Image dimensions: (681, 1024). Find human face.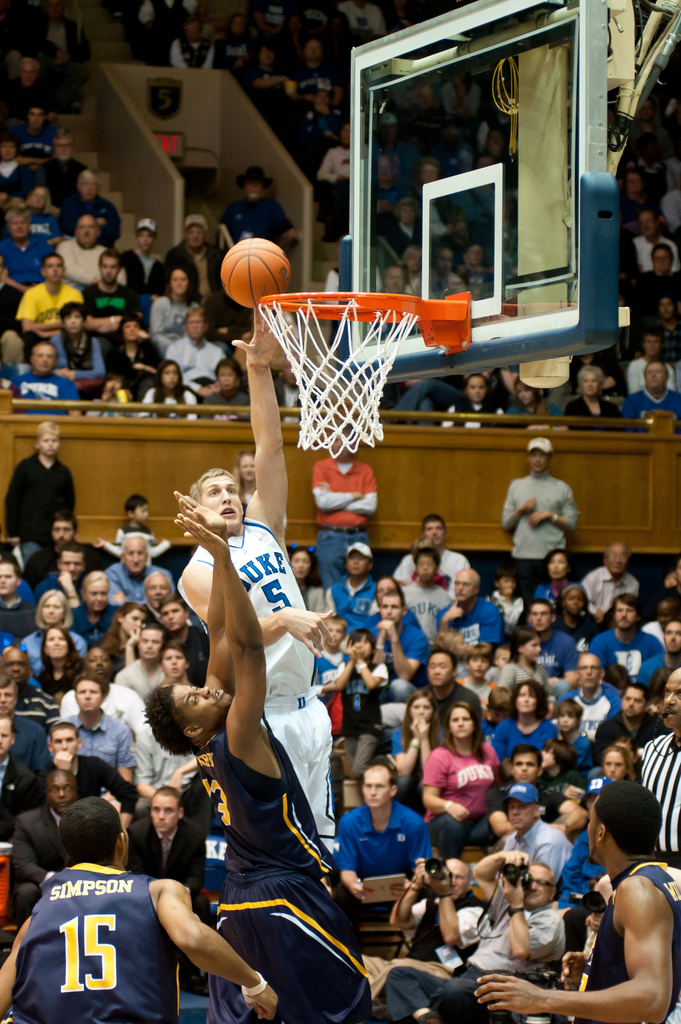
428, 520, 447, 545.
